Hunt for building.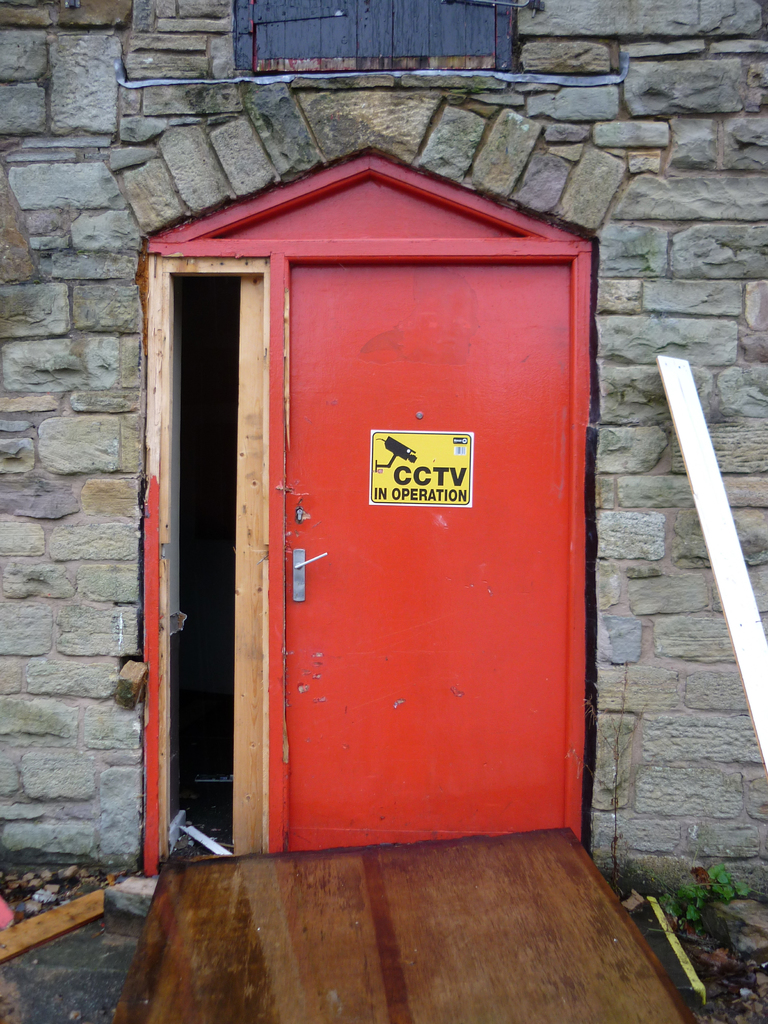
Hunted down at box(0, 0, 767, 900).
